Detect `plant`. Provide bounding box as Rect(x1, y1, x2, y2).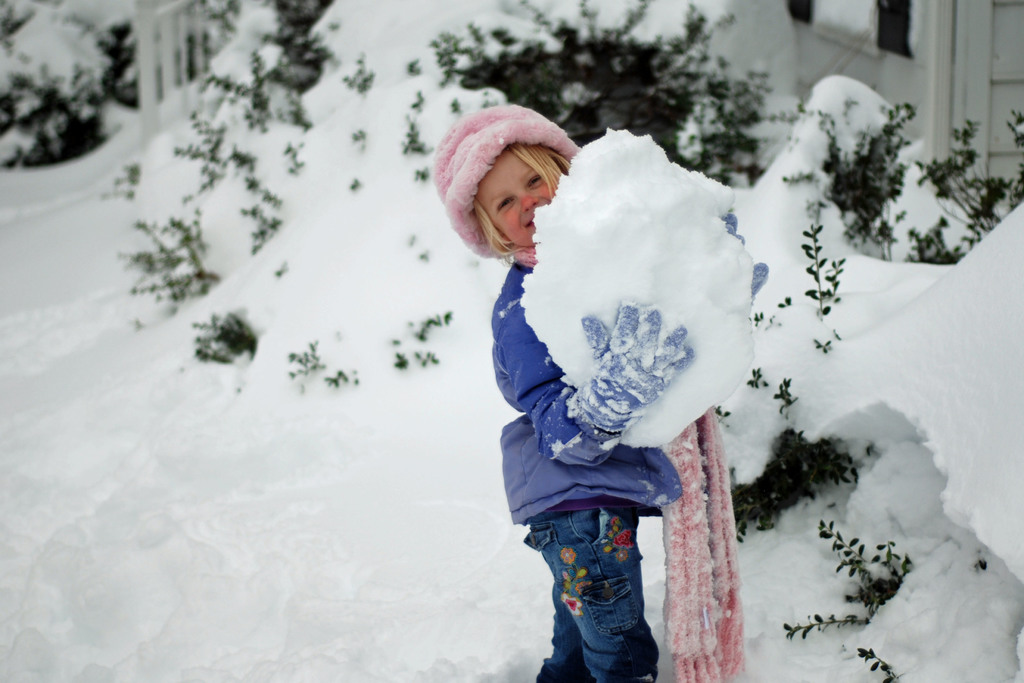
Rect(312, 368, 347, 393).
